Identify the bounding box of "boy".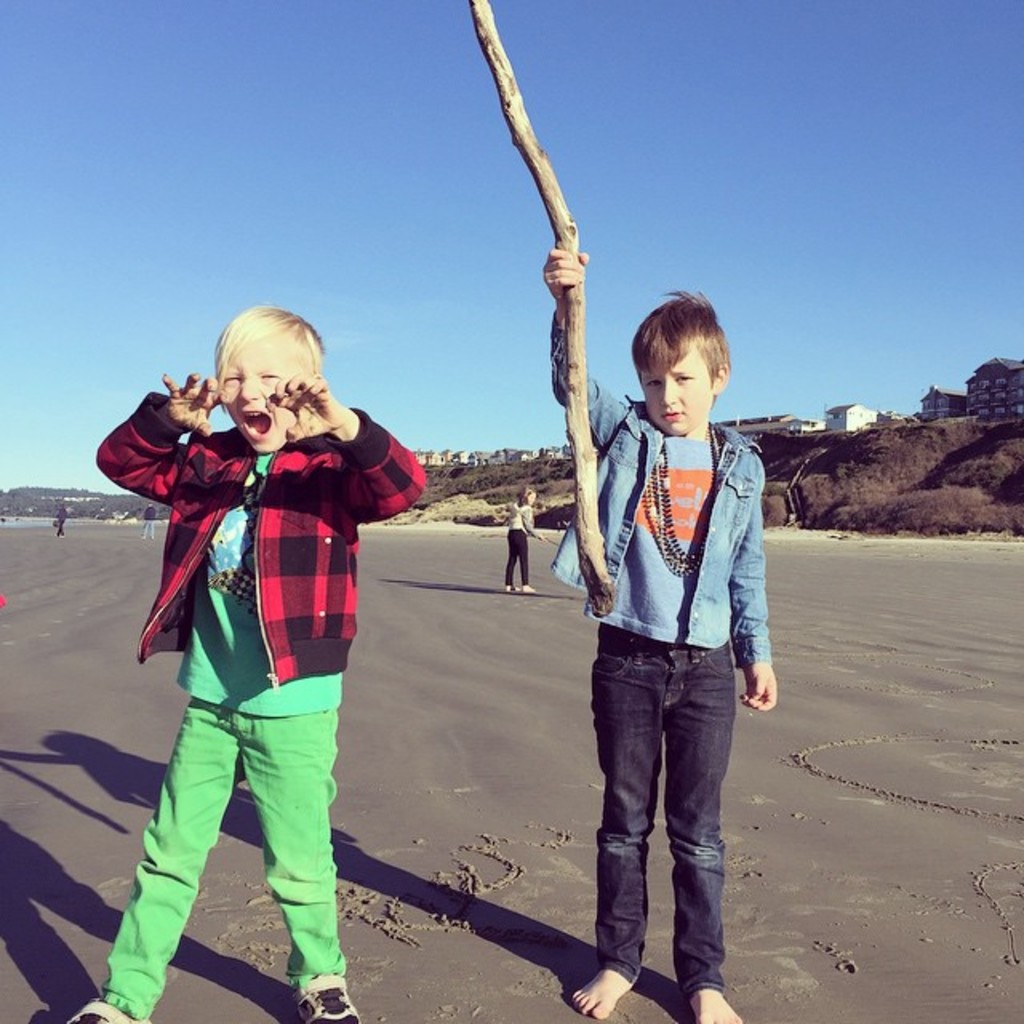
<region>547, 288, 794, 994</region>.
